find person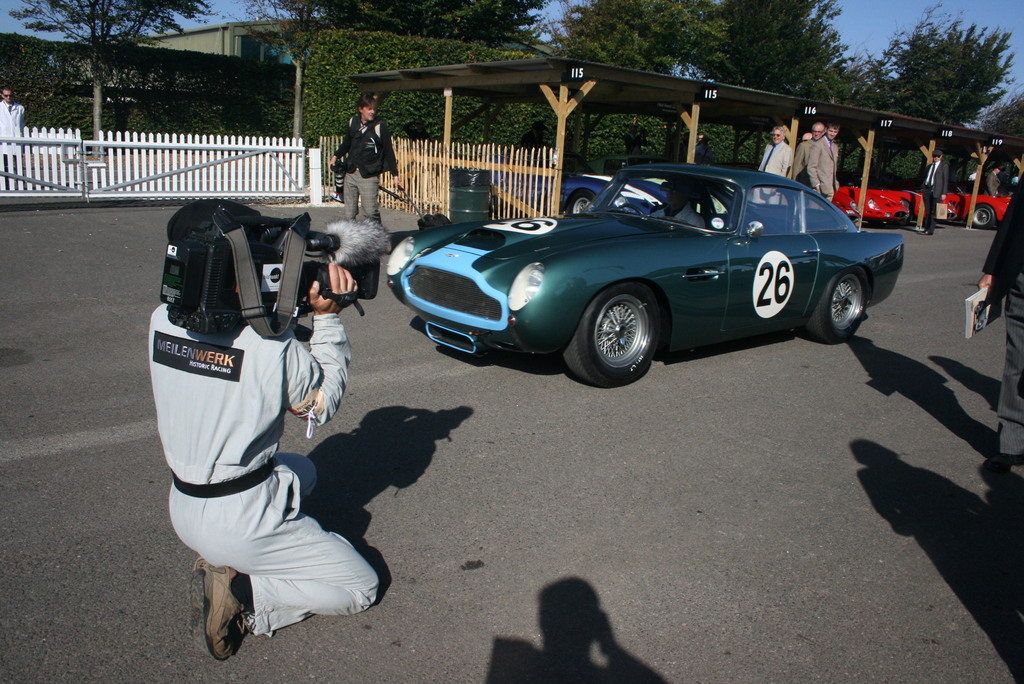
{"left": 332, "top": 92, "right": 398, "bottom": 218}
